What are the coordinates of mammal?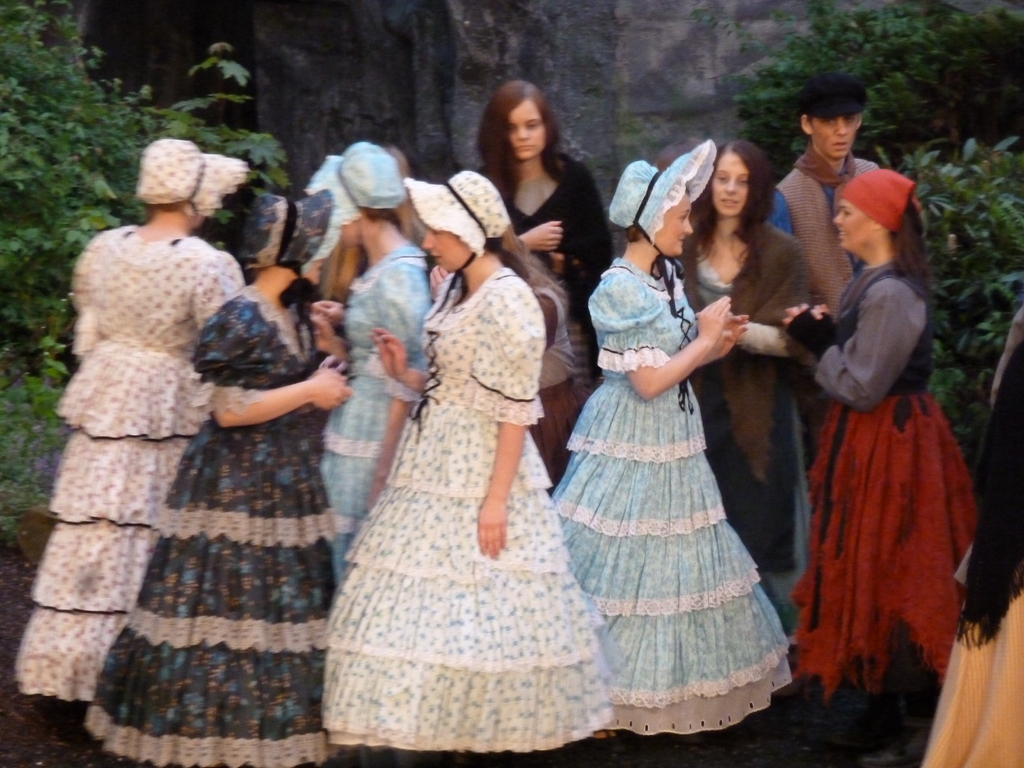
<bbox>12, 127, 252, 701</bbox>.
